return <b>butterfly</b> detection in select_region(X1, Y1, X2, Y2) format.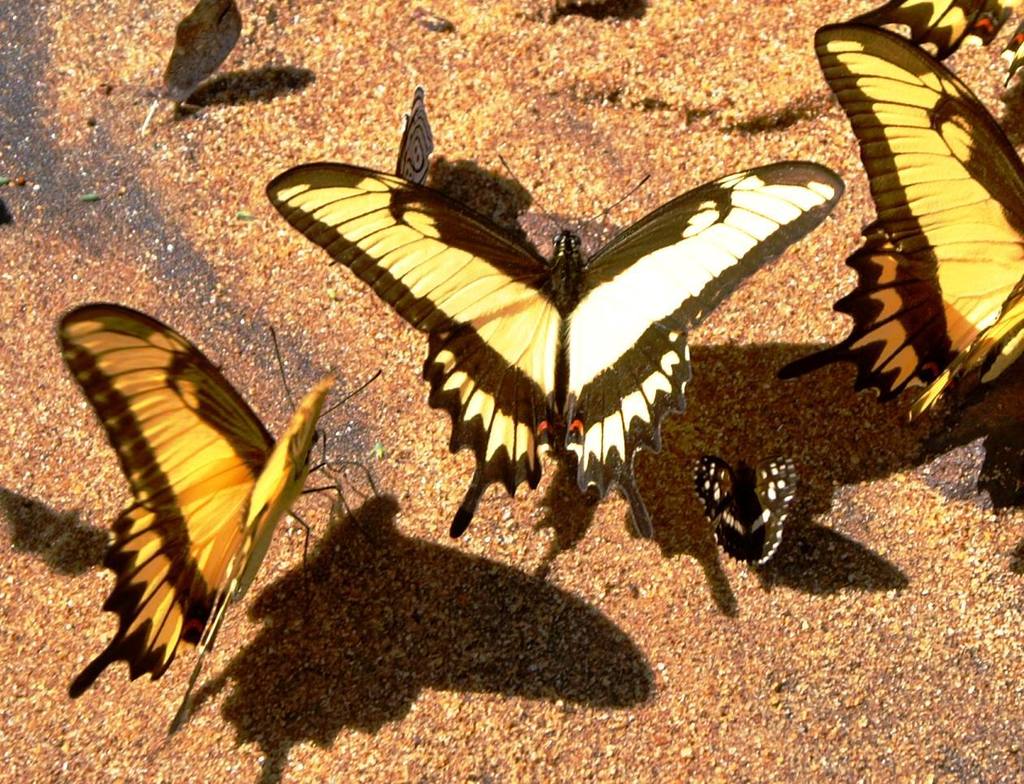
select_region(695, 454, 798, 567).
